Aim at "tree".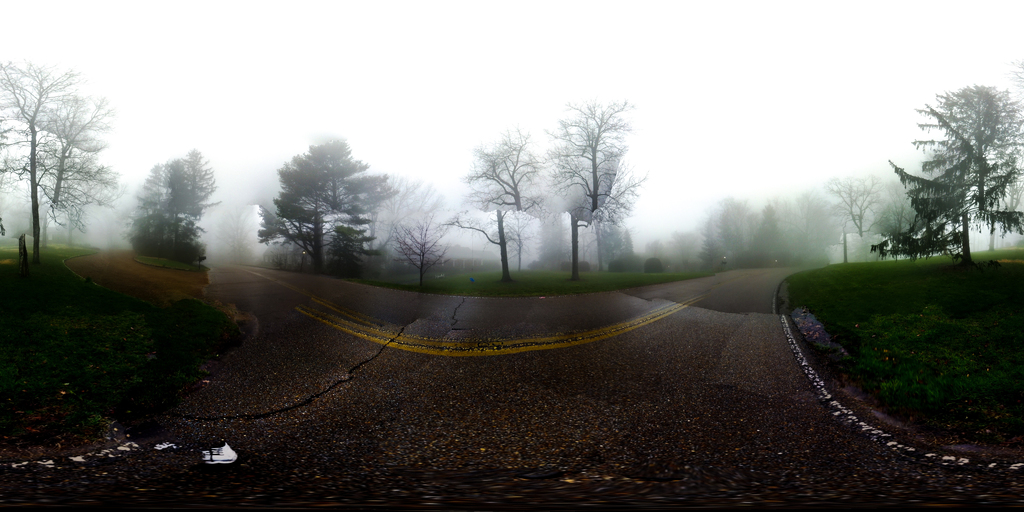
Aimed at rect(0, 30, 127, 266).
